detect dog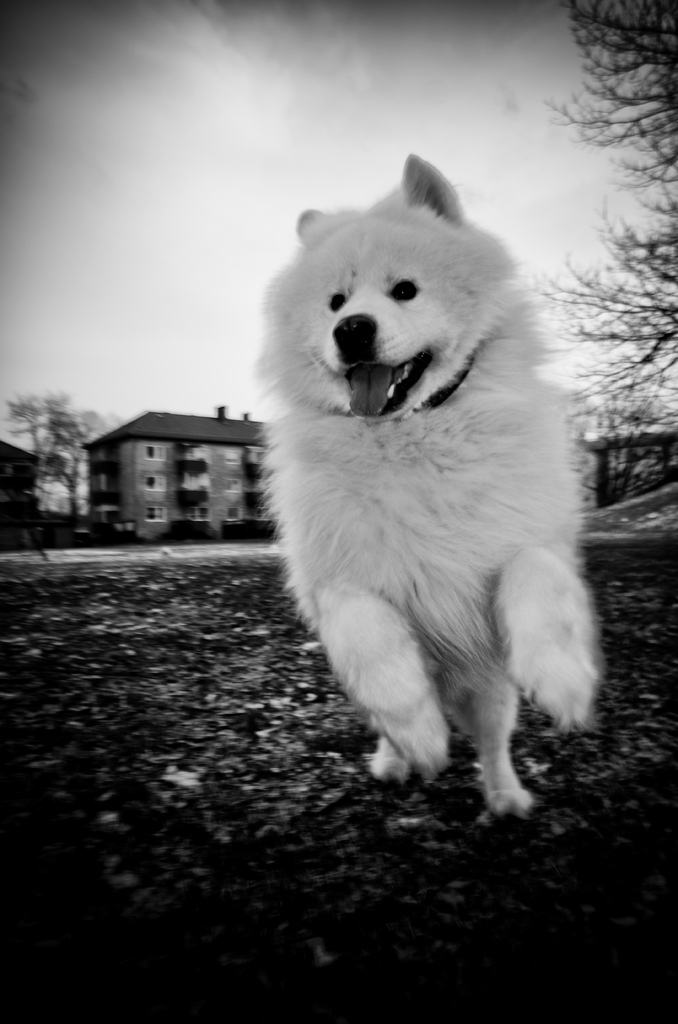
(244, 154, 608, 822)
